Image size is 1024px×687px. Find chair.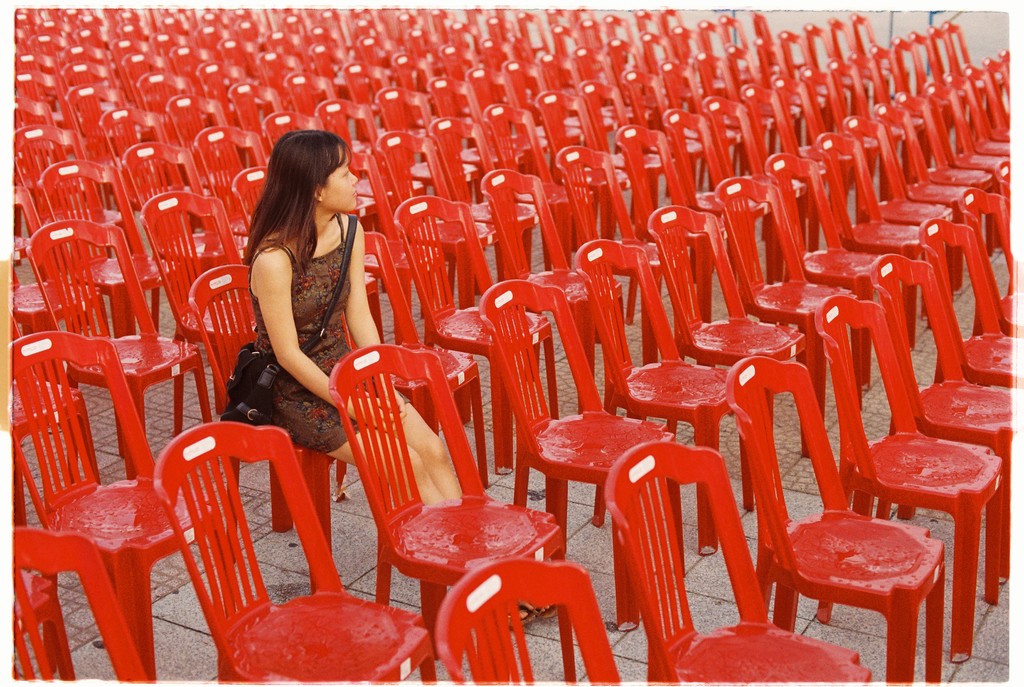
detection(795, 69, 871, 214).
